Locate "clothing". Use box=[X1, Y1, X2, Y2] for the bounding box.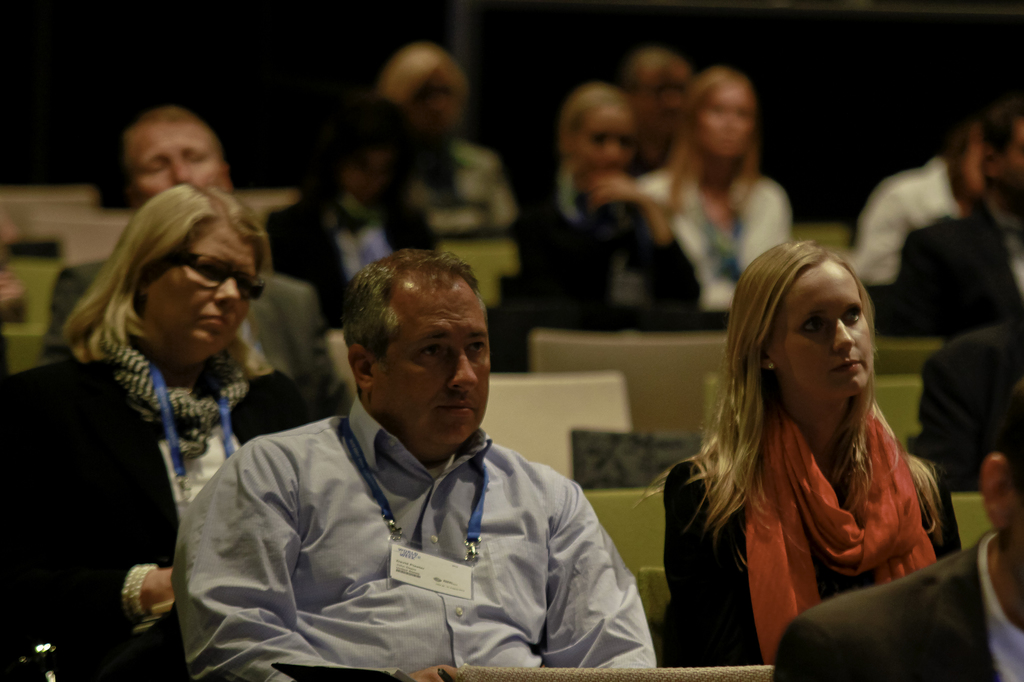
box=[44, 243, 348, 405].
